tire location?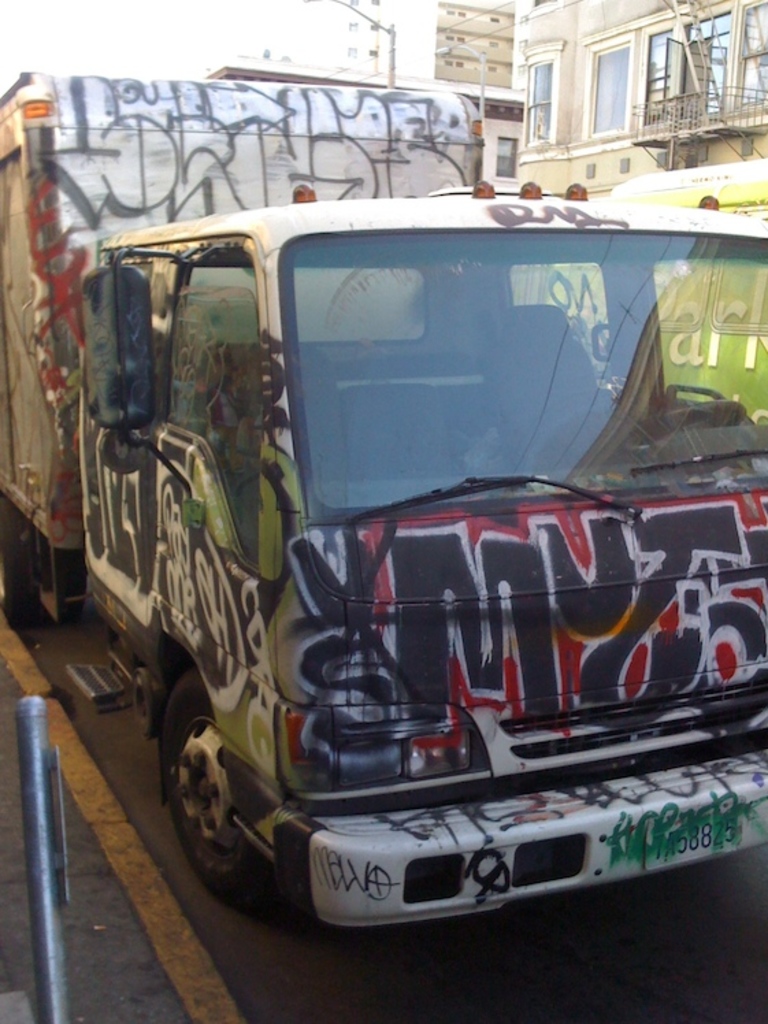
region(0, 516, 38, 620)
